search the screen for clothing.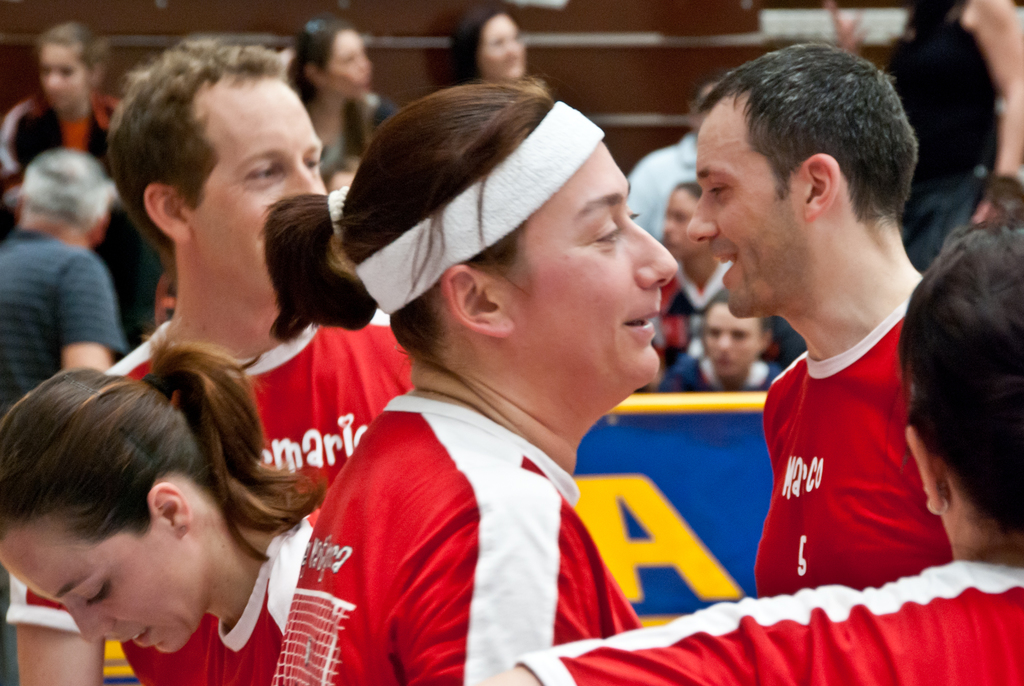
Found at x1=510, y1=551, x2=1023, y2=680.
